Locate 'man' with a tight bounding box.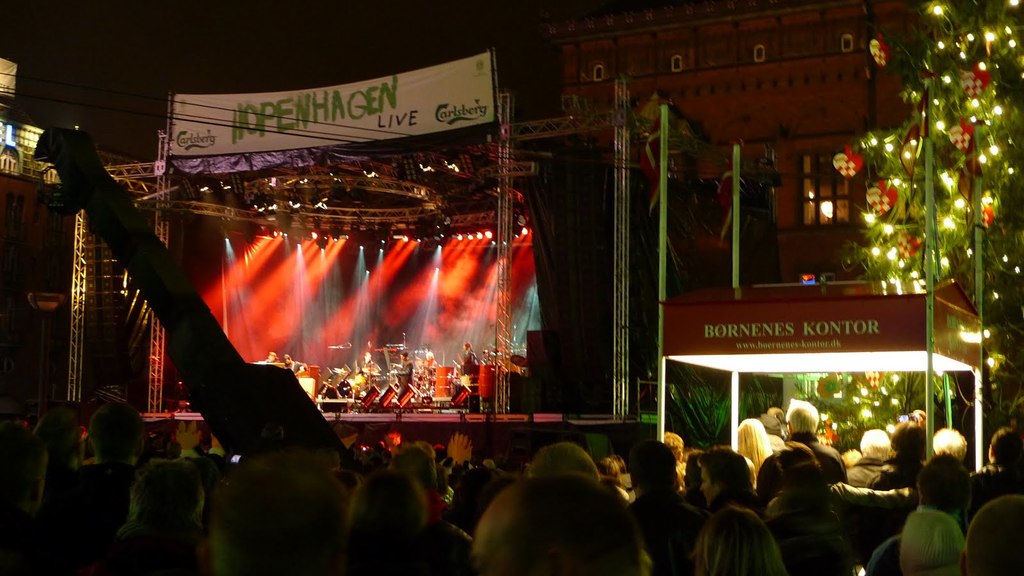
356:351:381:376.
